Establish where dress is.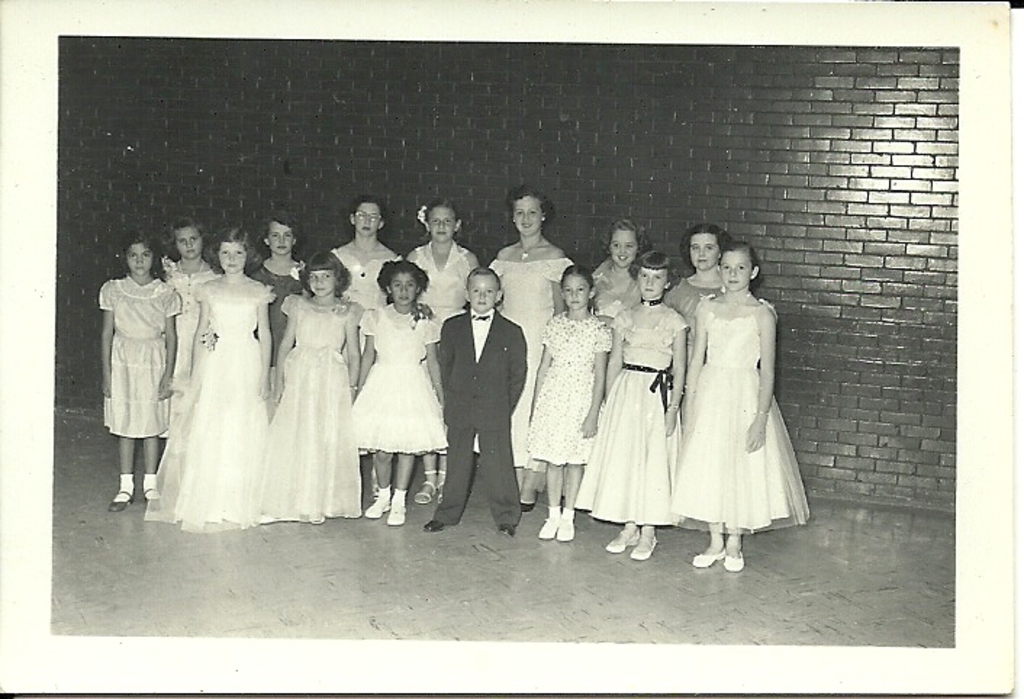
Established at <region>350, 302, 448, 454</region>.
